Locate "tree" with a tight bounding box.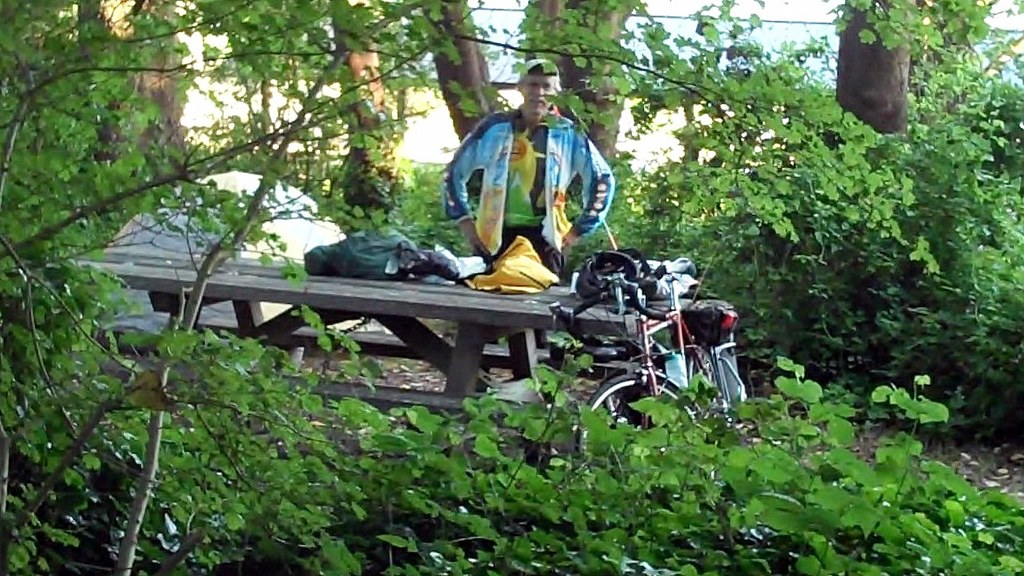
{"x1": 80, "y1": 0, "x2": 196, "y2": 150}.
